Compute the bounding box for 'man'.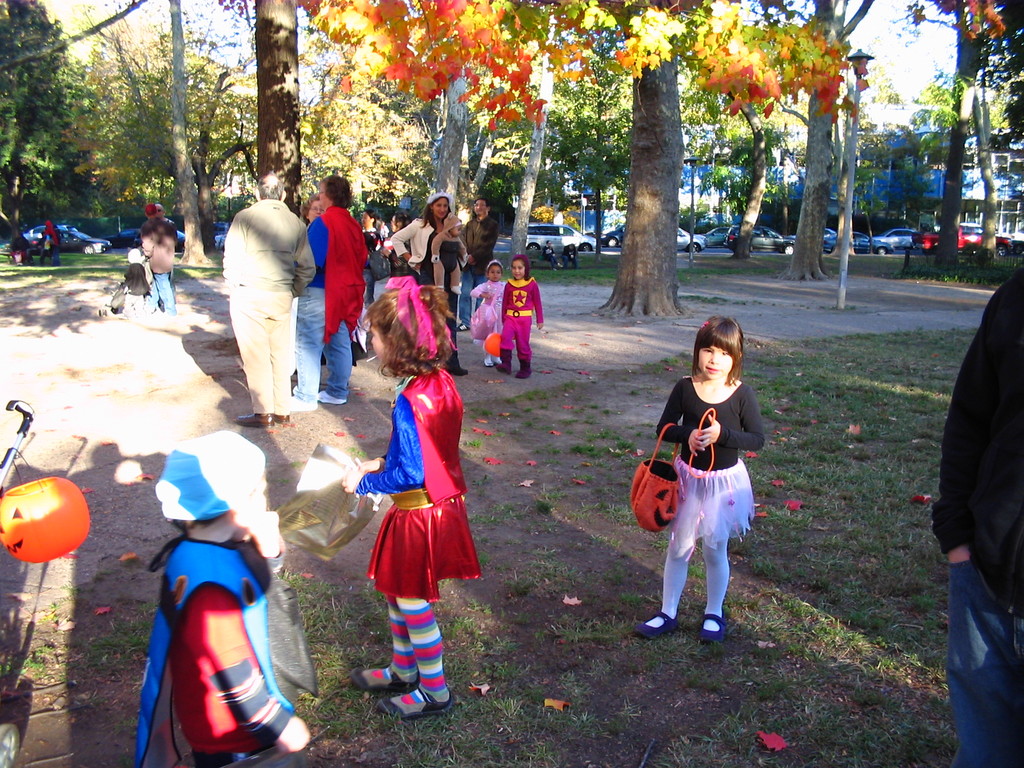
458/196/499/330.
